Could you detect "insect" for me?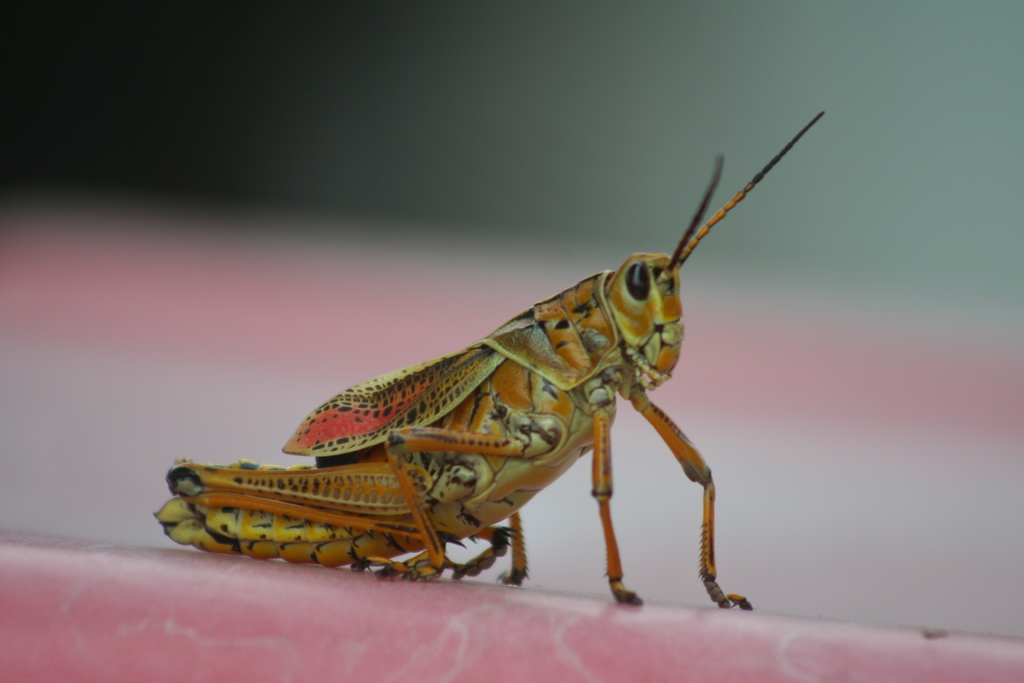
Detection result: crop(150, 106, 829, 614).
